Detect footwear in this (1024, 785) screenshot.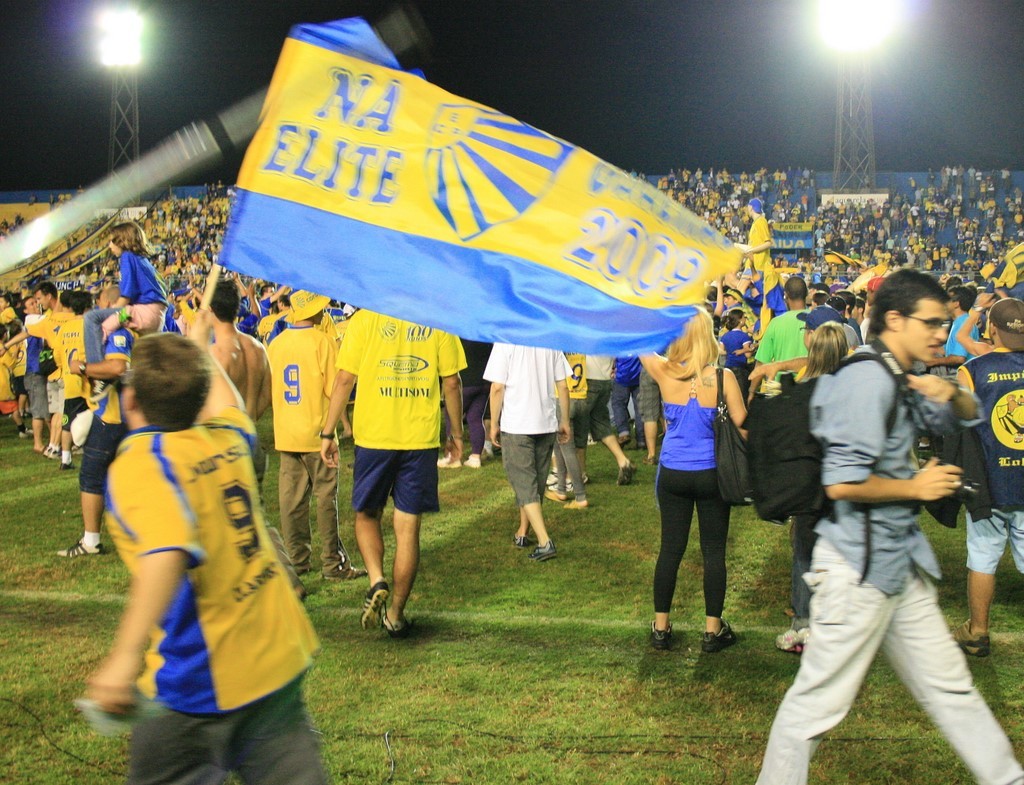
Detection: l=21, t=429, r=30, b=438.
